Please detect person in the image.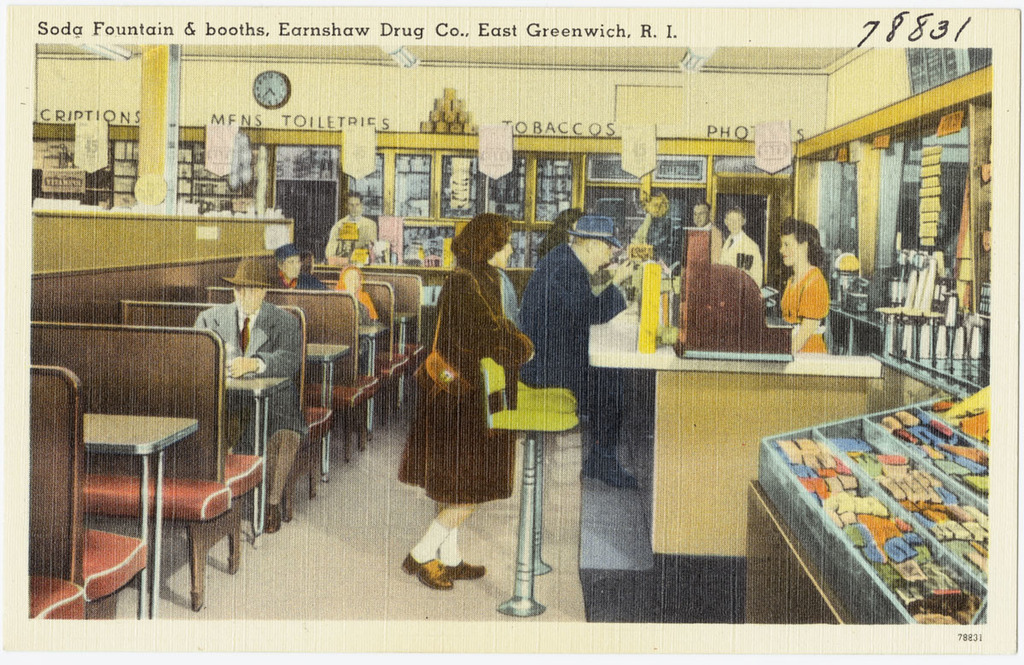
319 192 386 254.
